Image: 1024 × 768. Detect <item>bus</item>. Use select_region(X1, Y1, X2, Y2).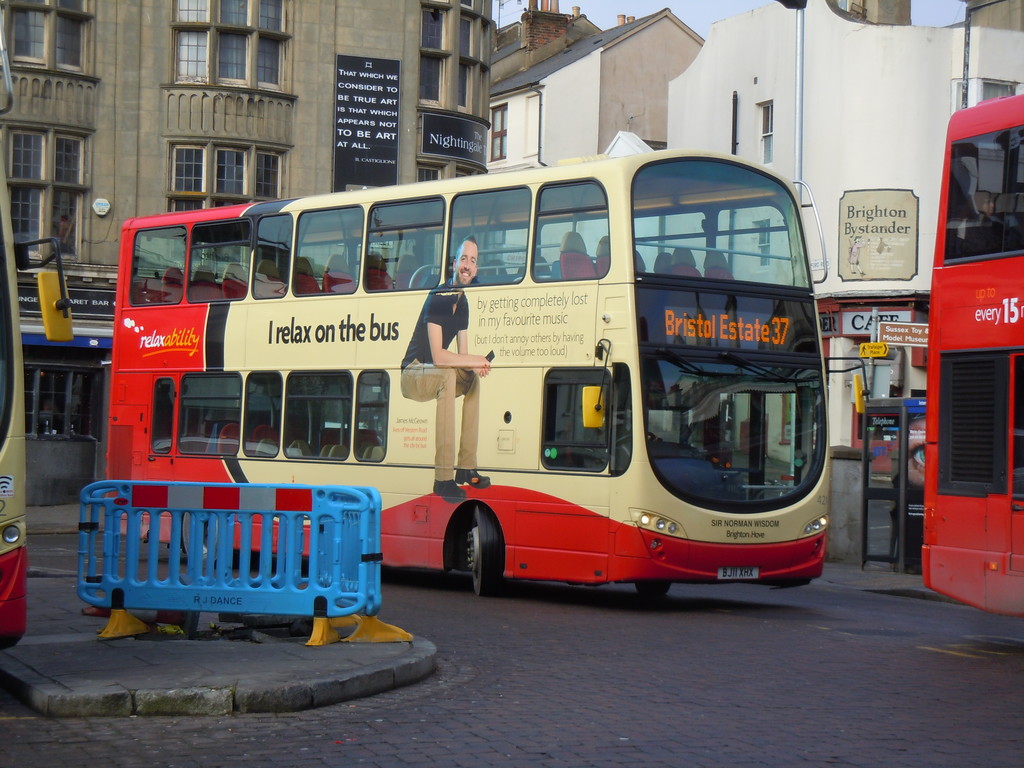
select_region(918, 88, 1023, 620).
